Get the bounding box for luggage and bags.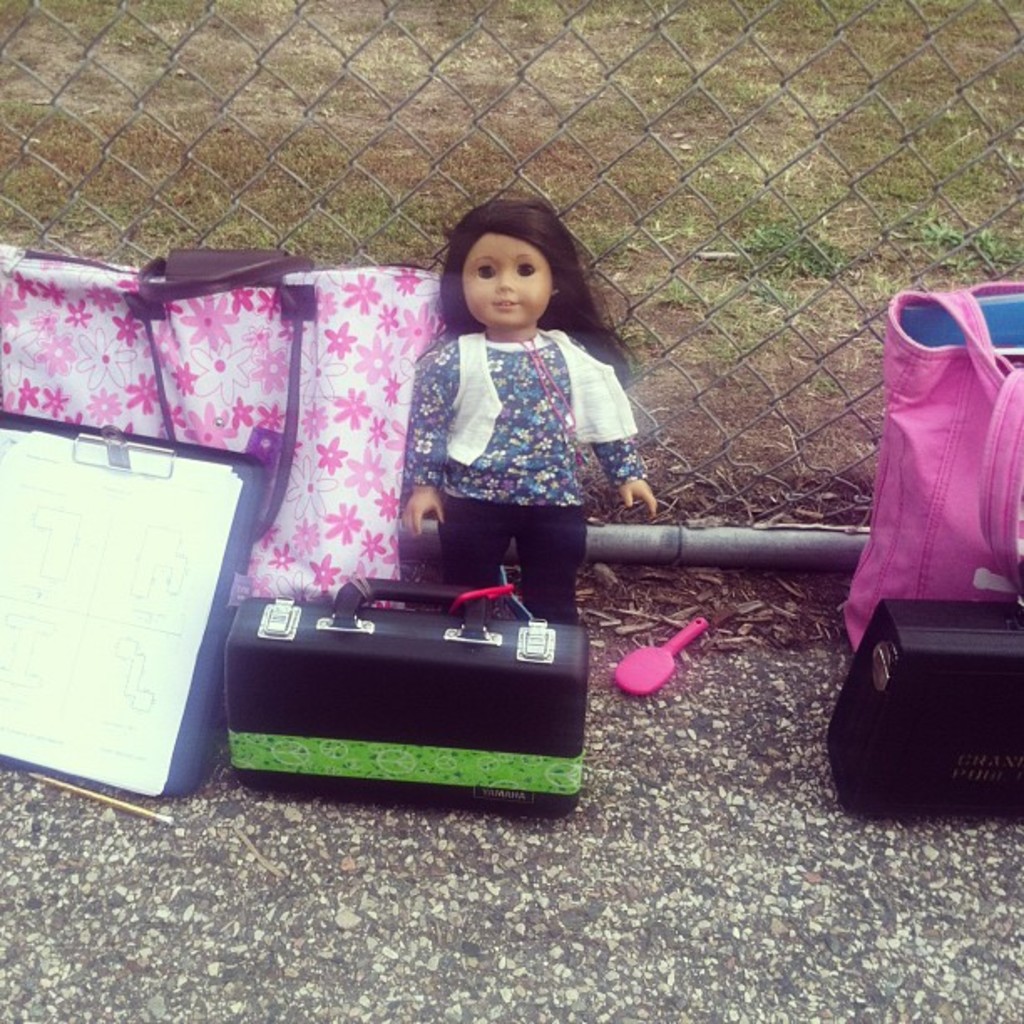
(209,535,609,828).
